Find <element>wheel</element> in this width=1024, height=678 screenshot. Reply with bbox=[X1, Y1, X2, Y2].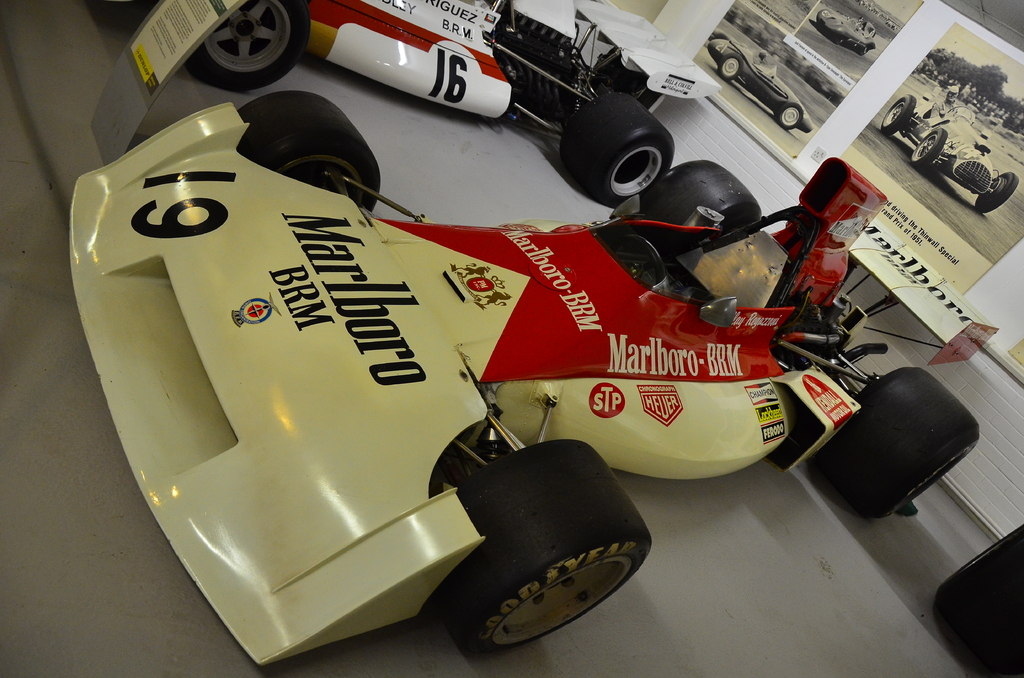
bbox=[181, 1, 312, 95].
